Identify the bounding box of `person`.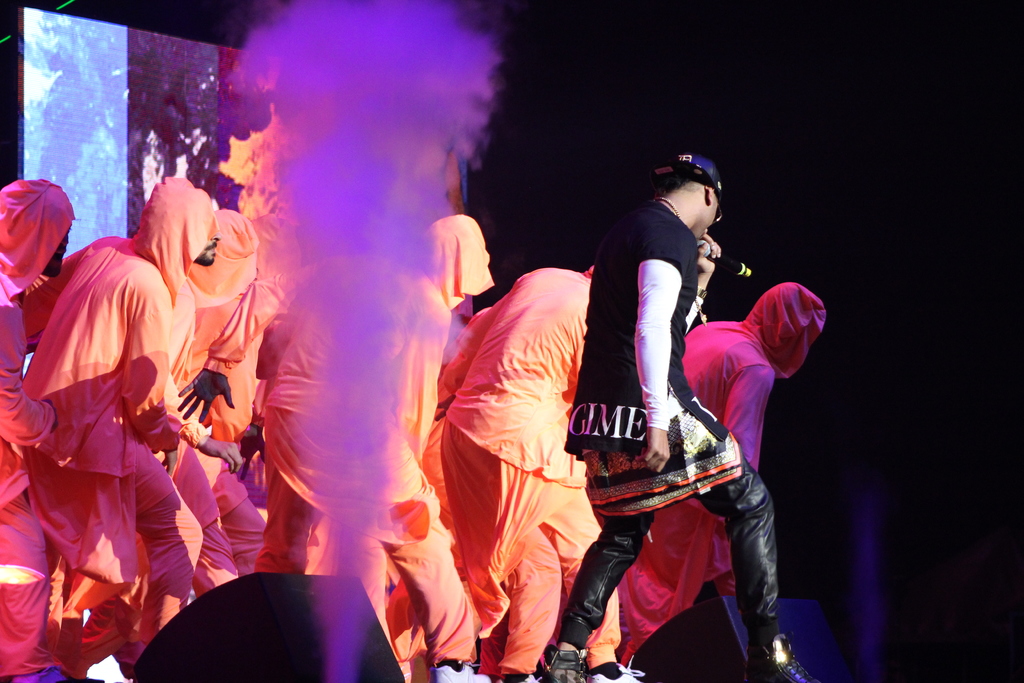
region(593, 181, 812, 641).
